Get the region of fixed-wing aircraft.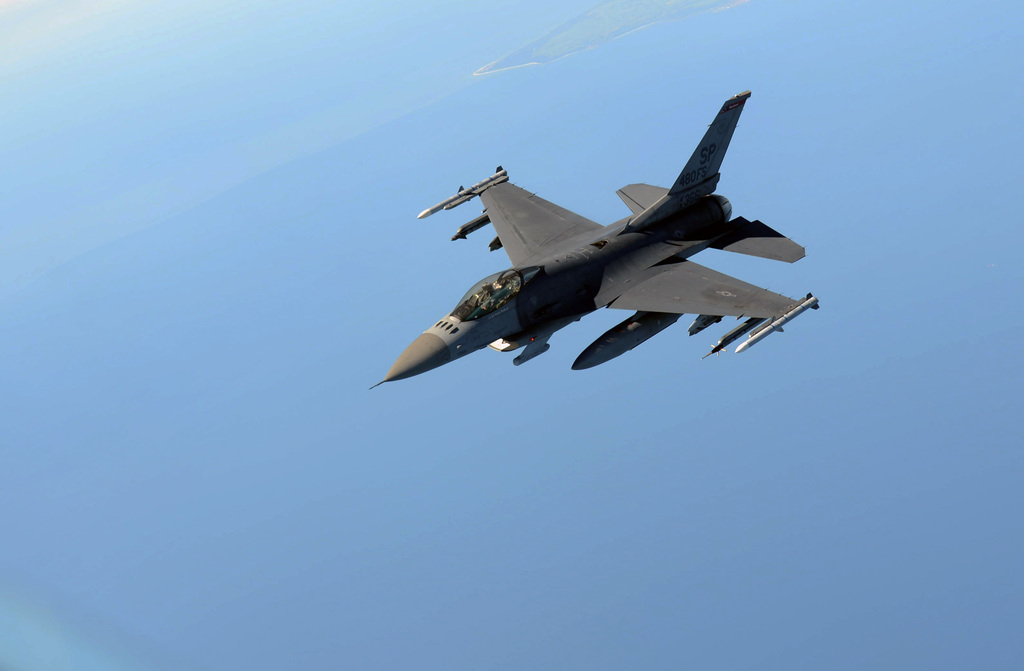
bbox(369, 84, 821, 386).
